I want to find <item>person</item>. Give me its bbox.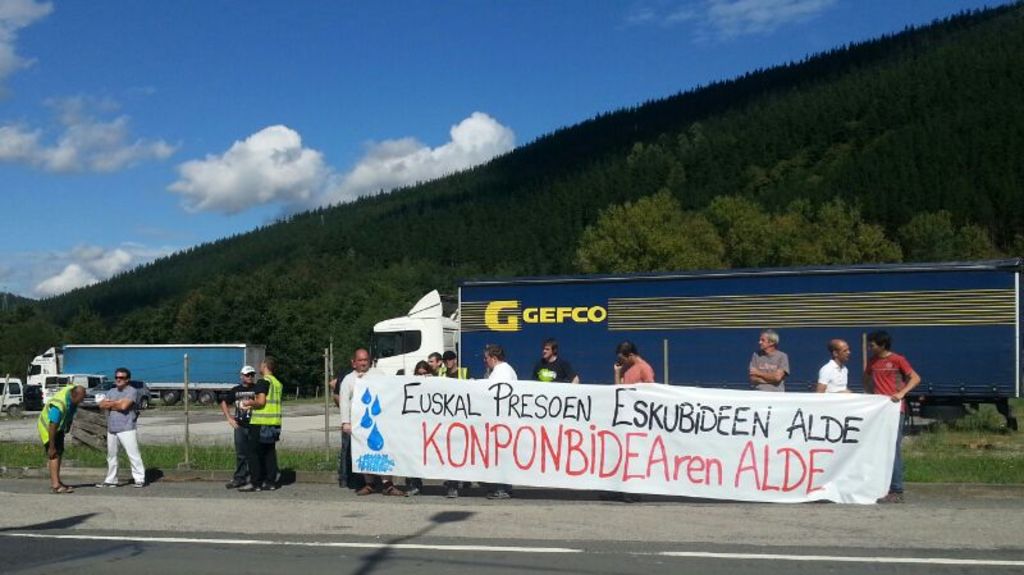
rect(529, 336, 584, 382).
